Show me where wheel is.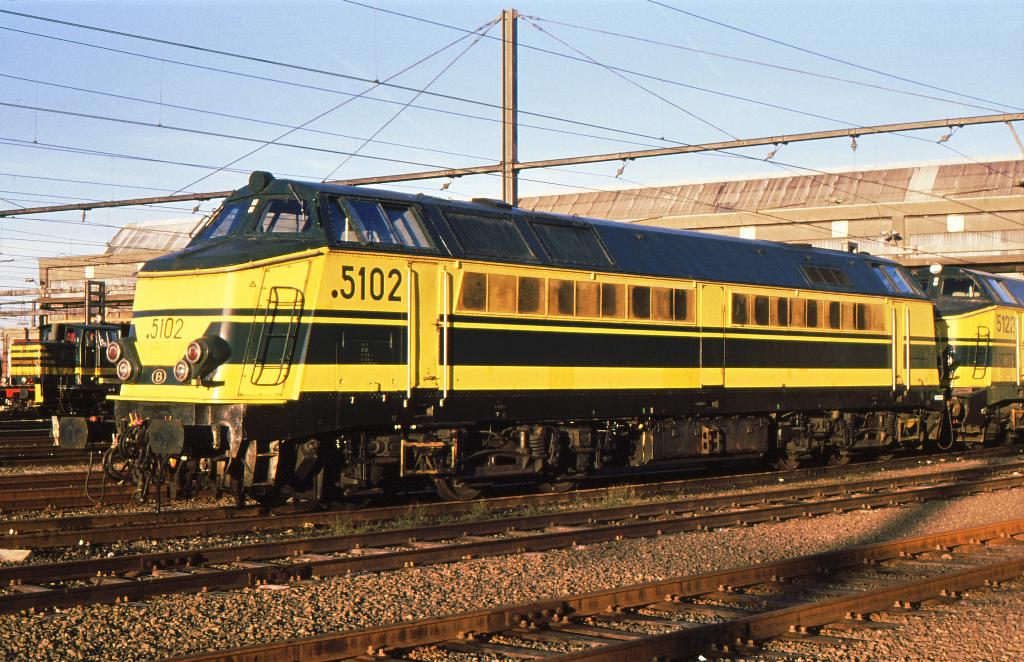
wheel is at (left=869, top=449, right=893, bottom=460).
